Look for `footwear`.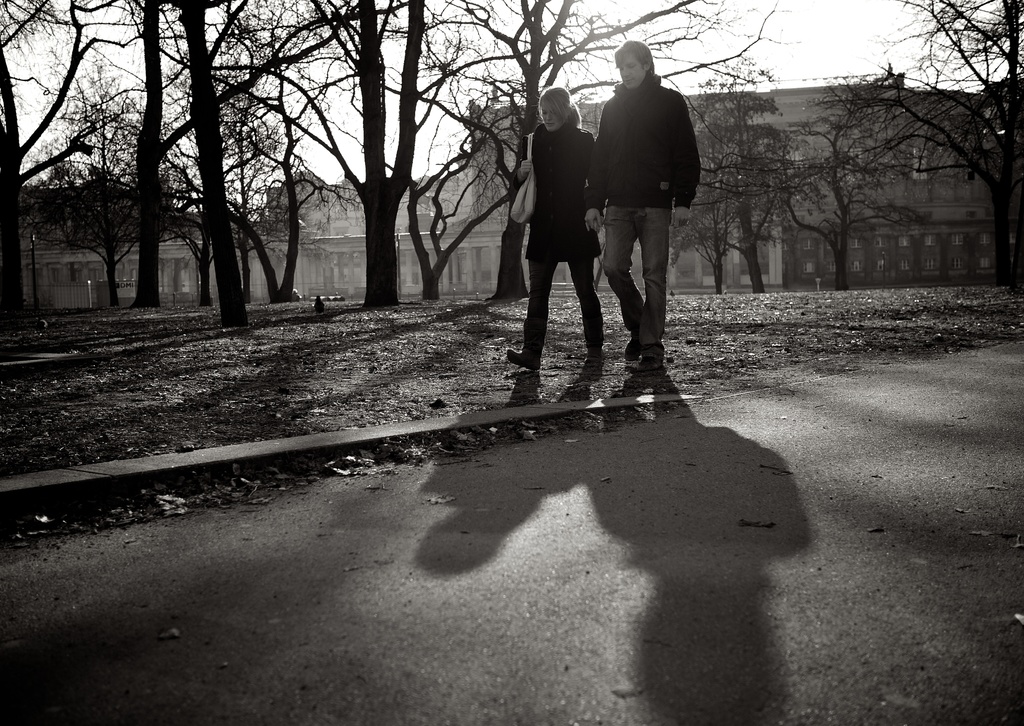
Found: bbox=(639, 344, 669, 370).
